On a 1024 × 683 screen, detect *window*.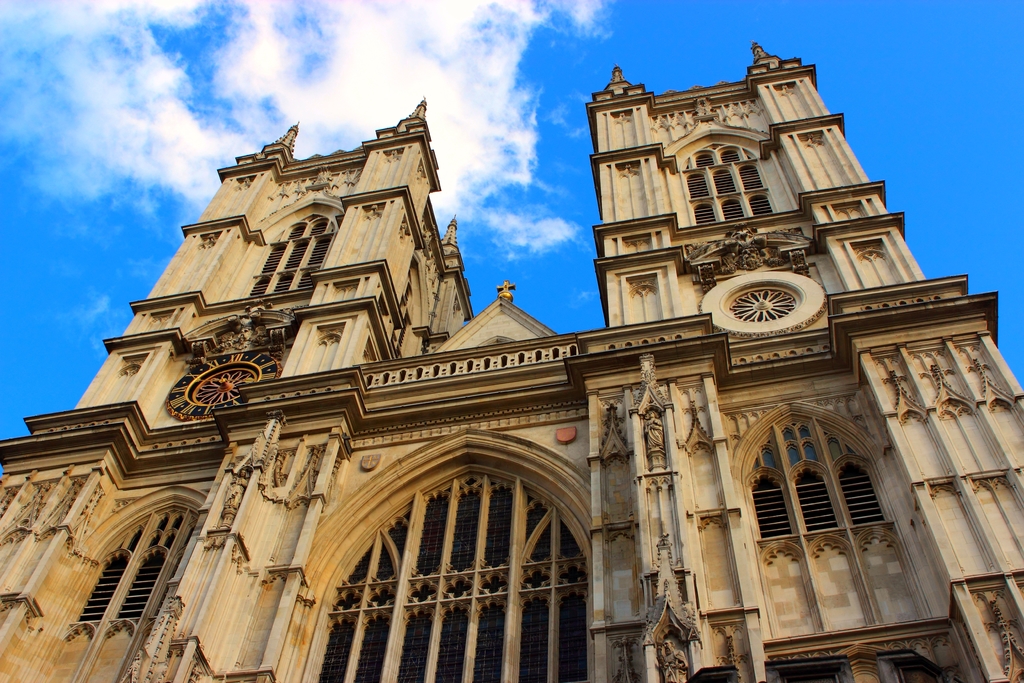
(682,133,787,232).
